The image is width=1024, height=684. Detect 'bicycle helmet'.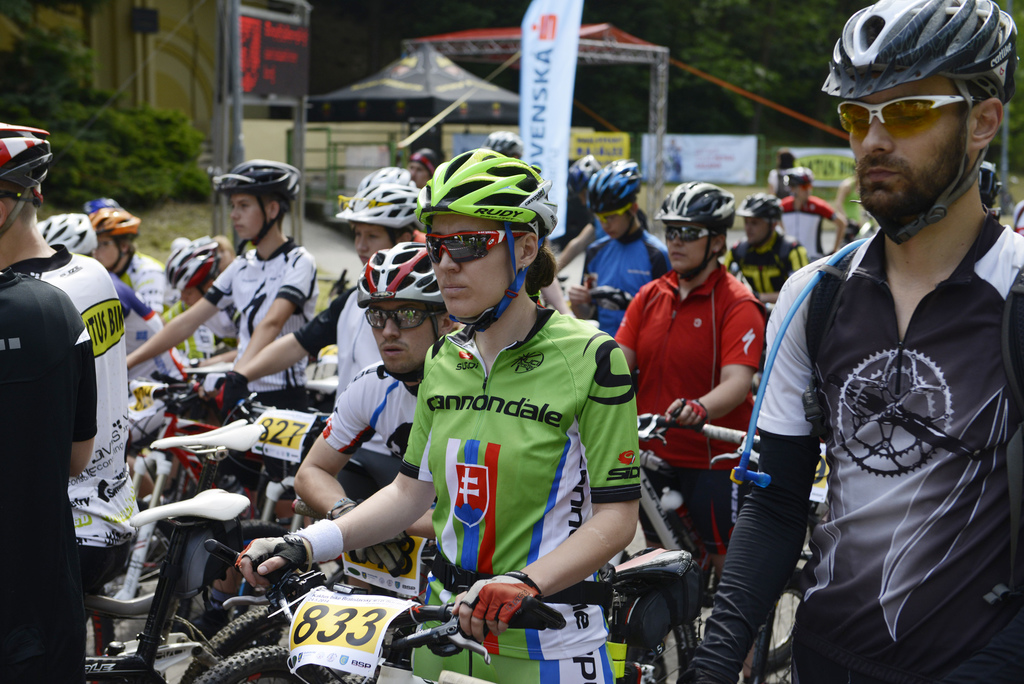
Detection: 586 157 636 217.
